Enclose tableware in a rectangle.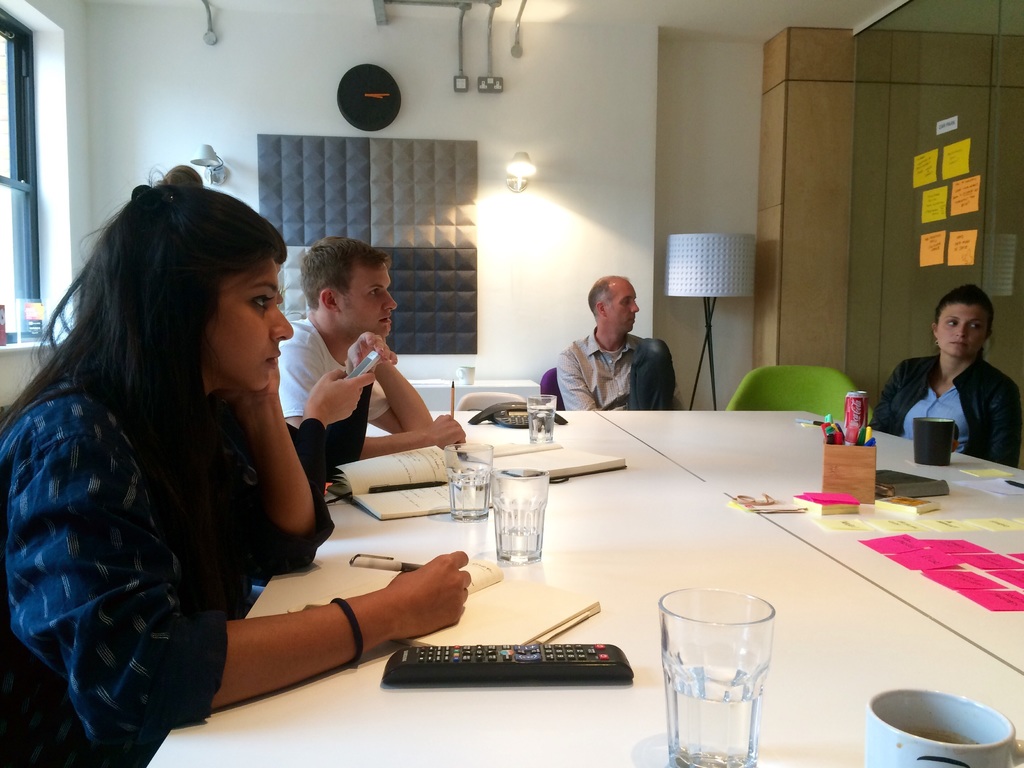
(488,463,547,562).
